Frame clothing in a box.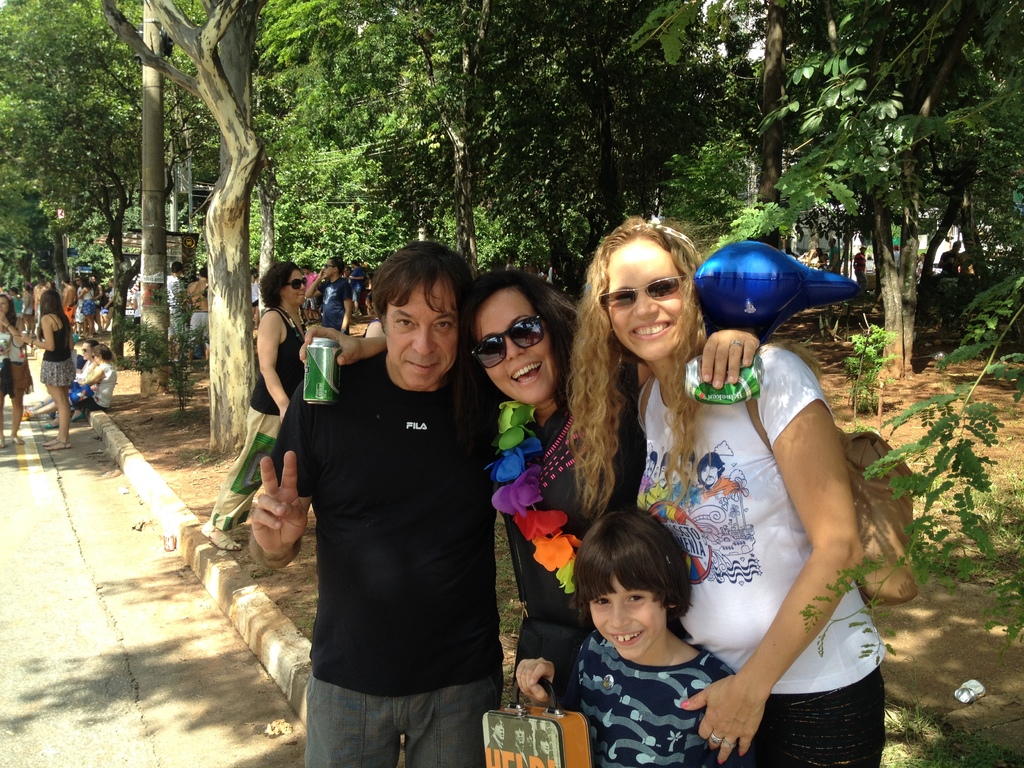
[x1=204, y1=311, x2=314, y2=532].
